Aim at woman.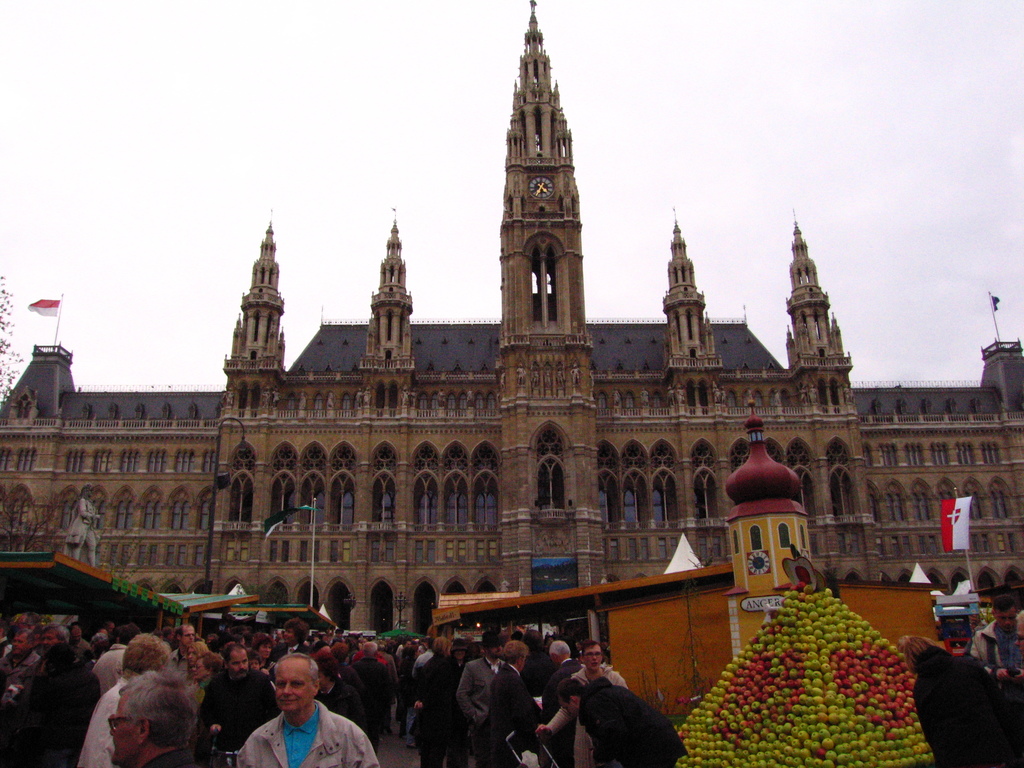
Aimed at bbox=(173, 648, 230, 693).
